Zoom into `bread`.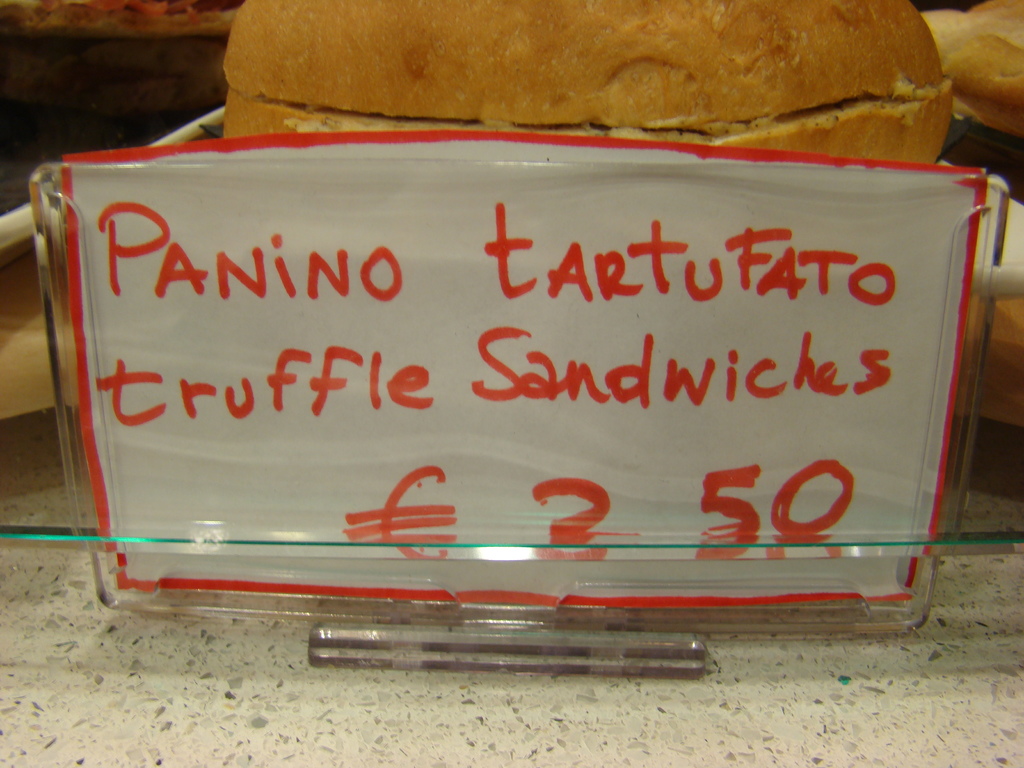
Zoom target: rect(924, 0, 1023, 140).
